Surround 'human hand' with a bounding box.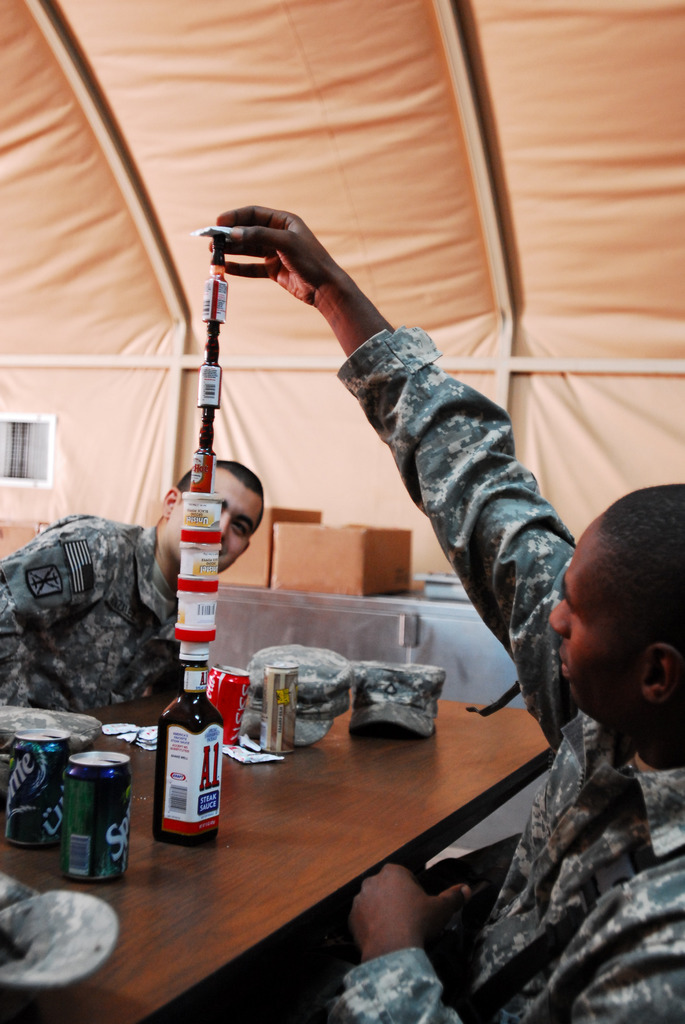
<box>350,860,473,956</box>.
